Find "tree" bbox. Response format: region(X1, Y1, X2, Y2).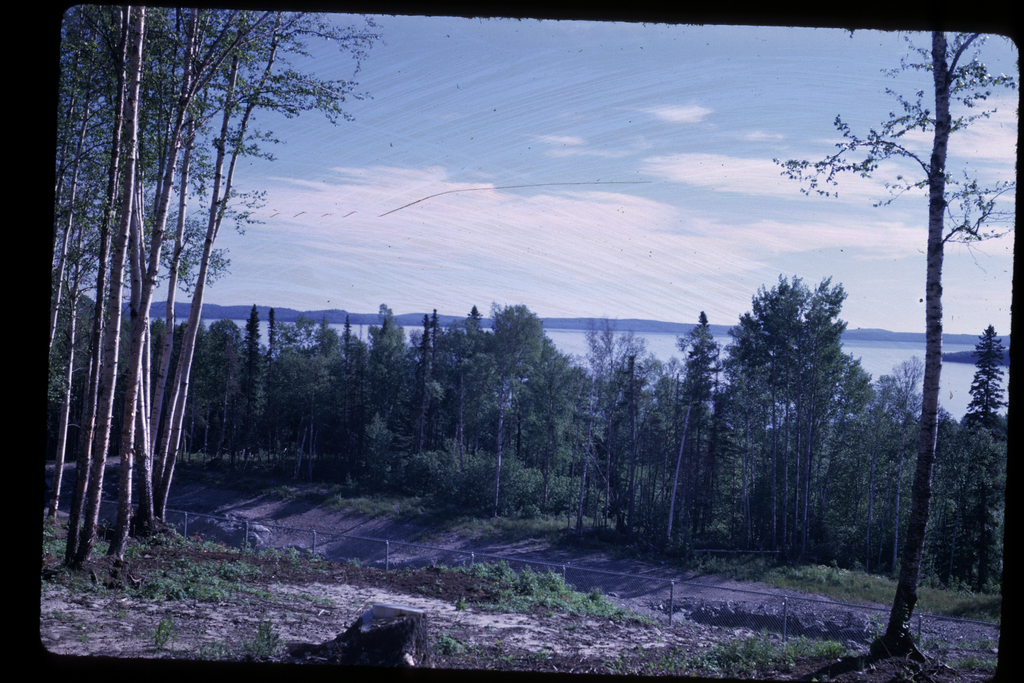
region(917, 420, 1011, 593).
